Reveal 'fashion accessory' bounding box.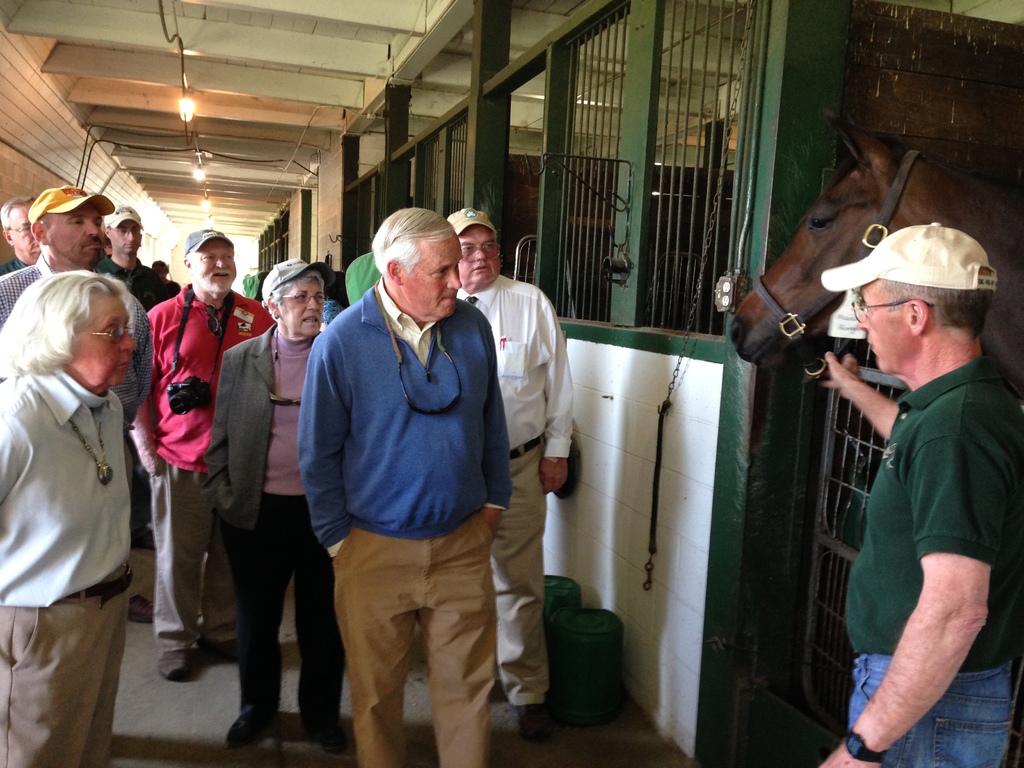
Revealed: crop(841, 724, 888, 766).
